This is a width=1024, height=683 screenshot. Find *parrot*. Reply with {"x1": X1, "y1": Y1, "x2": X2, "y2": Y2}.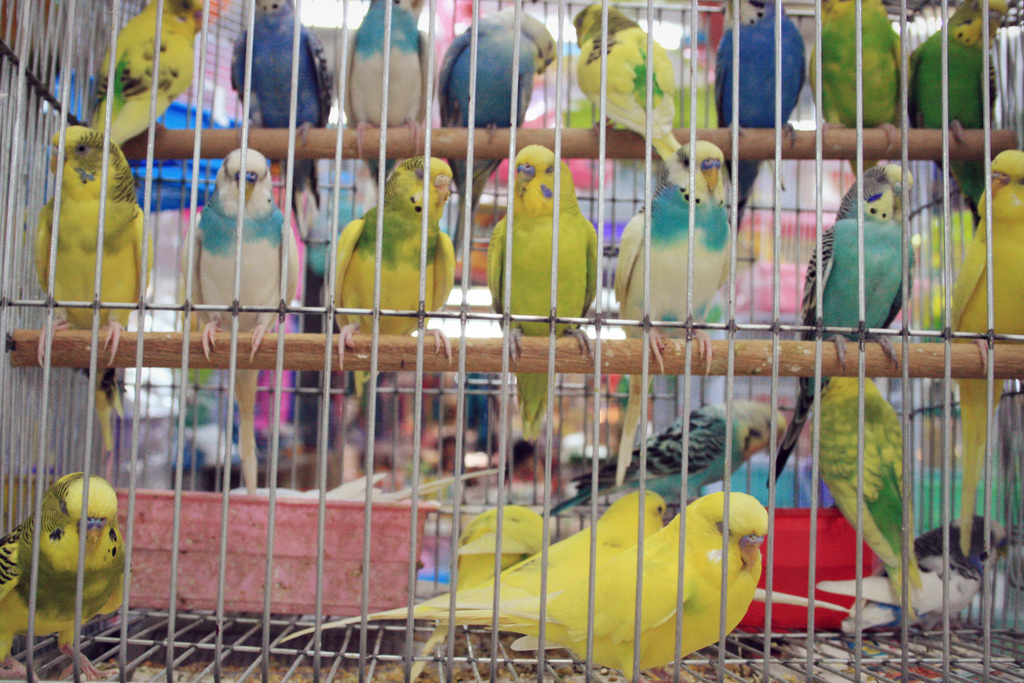
{"x1": 321, "y1": 150, "x2": 454, "y2": 397}.
